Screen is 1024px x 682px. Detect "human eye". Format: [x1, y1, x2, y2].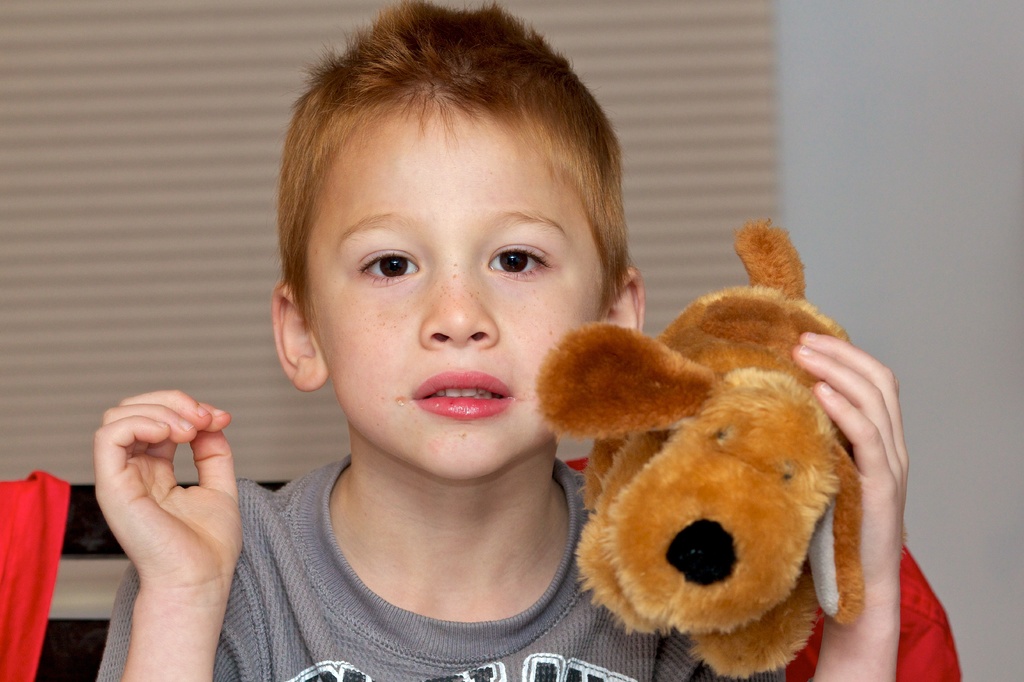
[358, 246, 419, 288].
